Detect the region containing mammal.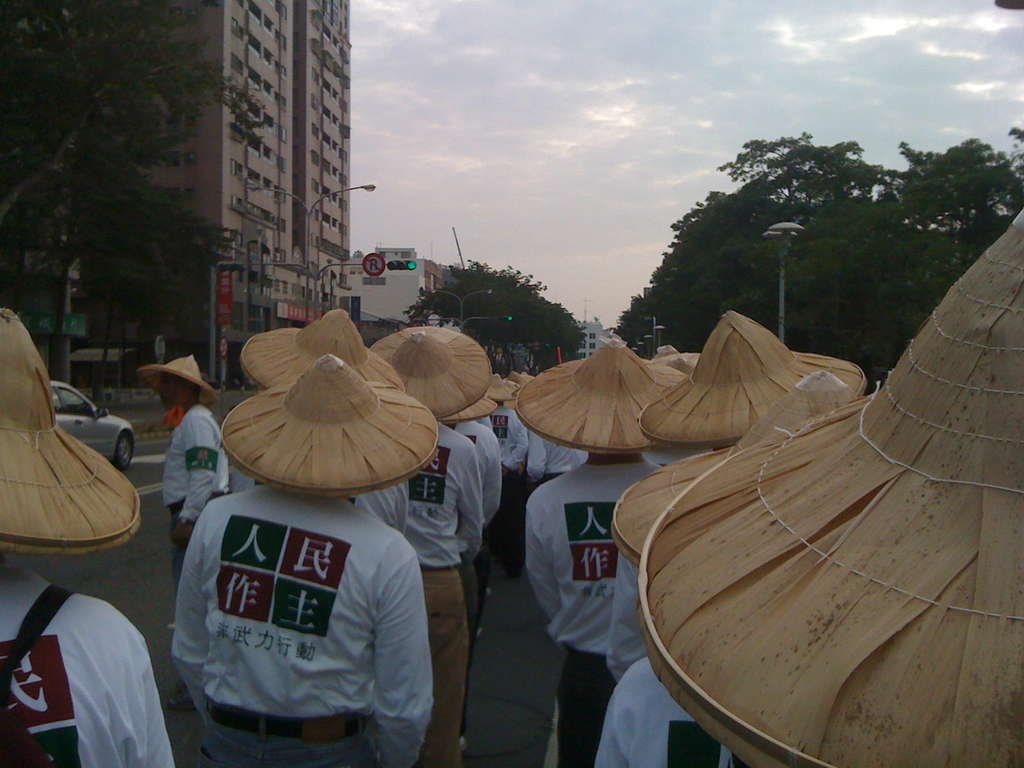
crop(459, 413, 504, 637).
